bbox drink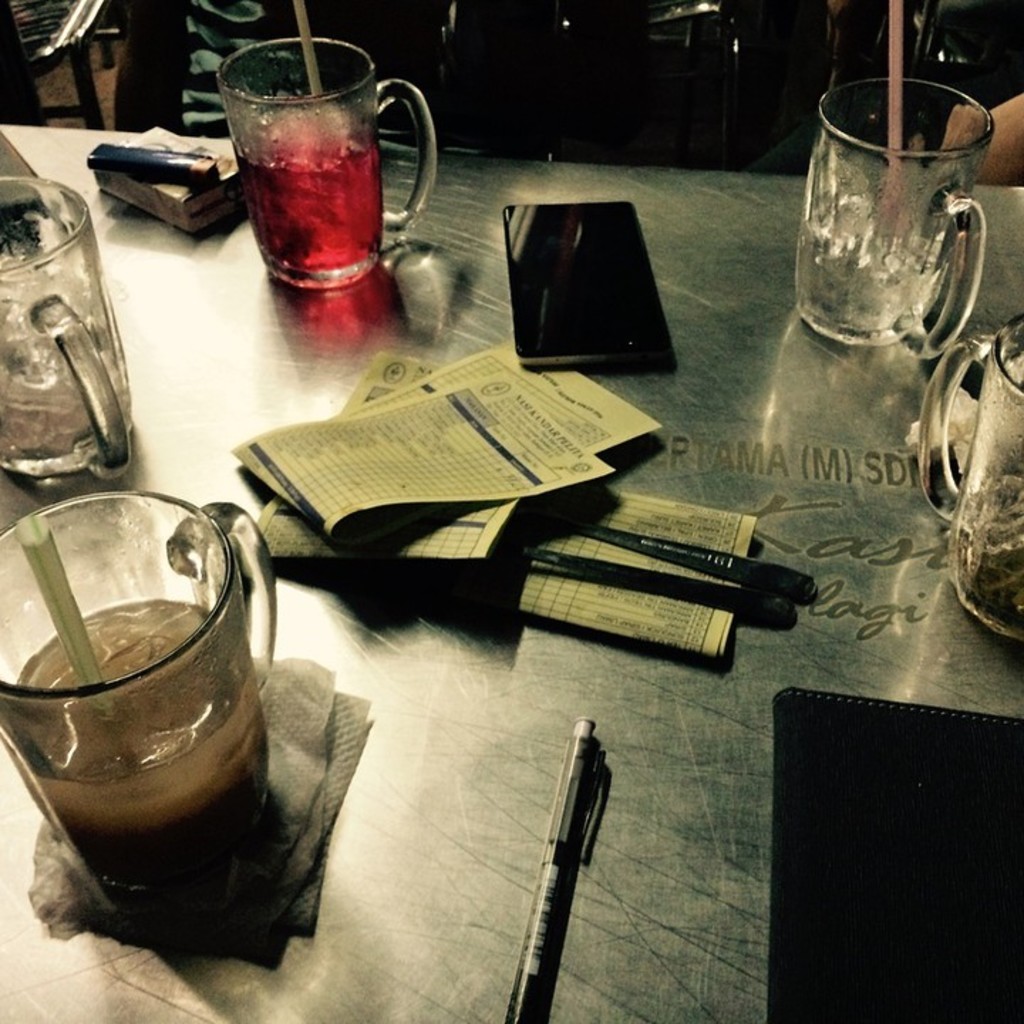
<bbox>226, 36, 412, 296</bbox>
